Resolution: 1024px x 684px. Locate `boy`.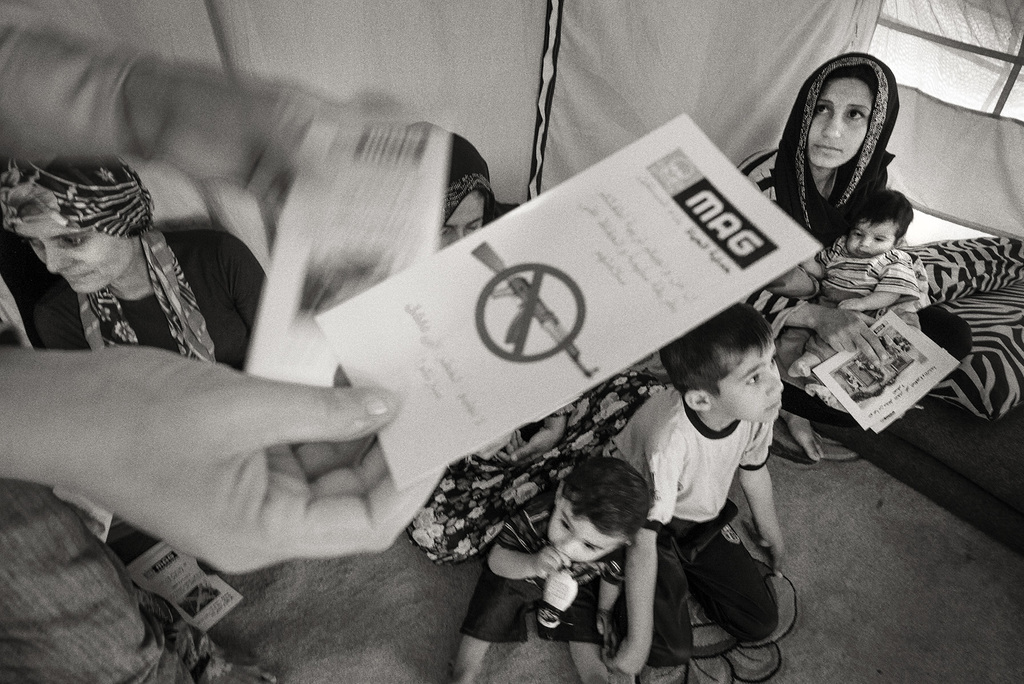
box(447, 454, 652, 683).
